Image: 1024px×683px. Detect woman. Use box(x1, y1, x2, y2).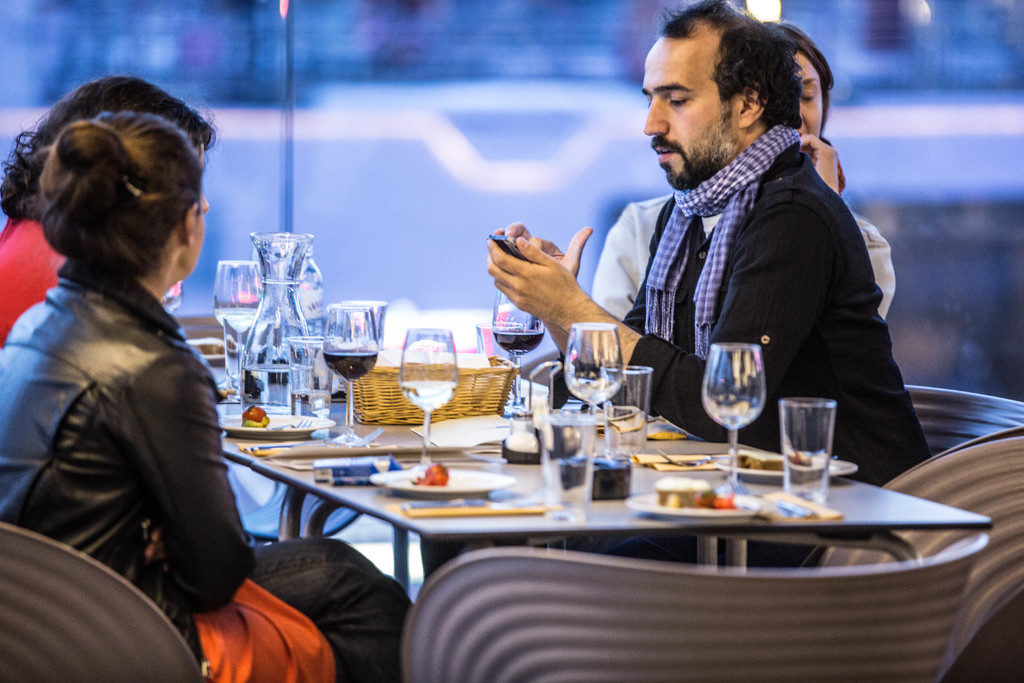
box(0, 103, 415, 682).
